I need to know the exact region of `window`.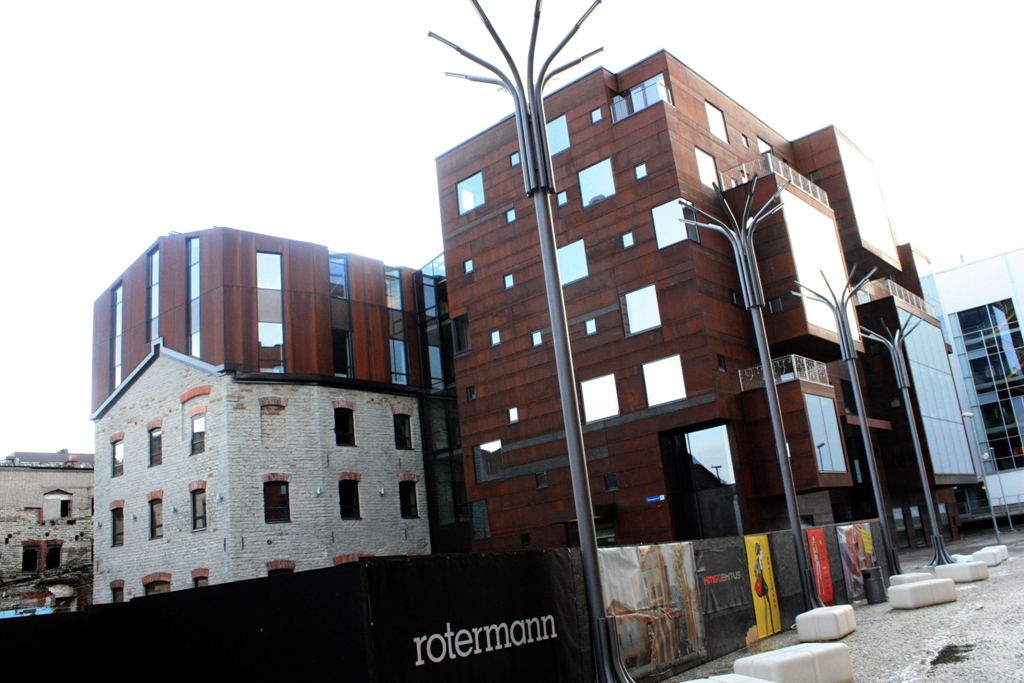
Region: (x1=255, y1=473, x2=300, y2=533).
